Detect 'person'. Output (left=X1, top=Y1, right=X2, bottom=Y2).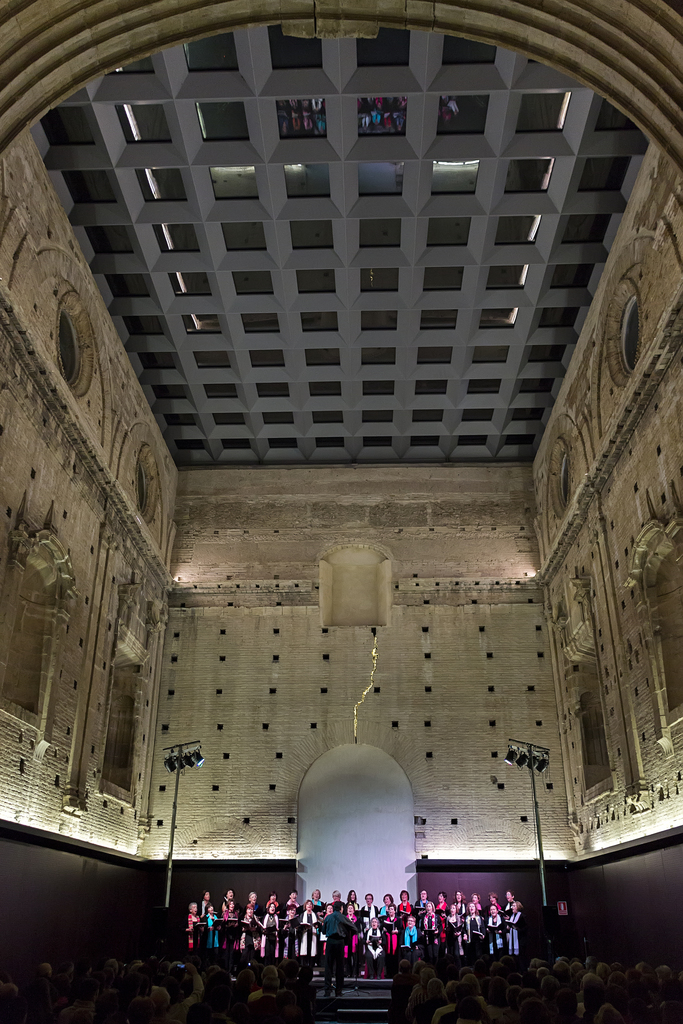
(left=502, top=899, right=525, bottom=955).
